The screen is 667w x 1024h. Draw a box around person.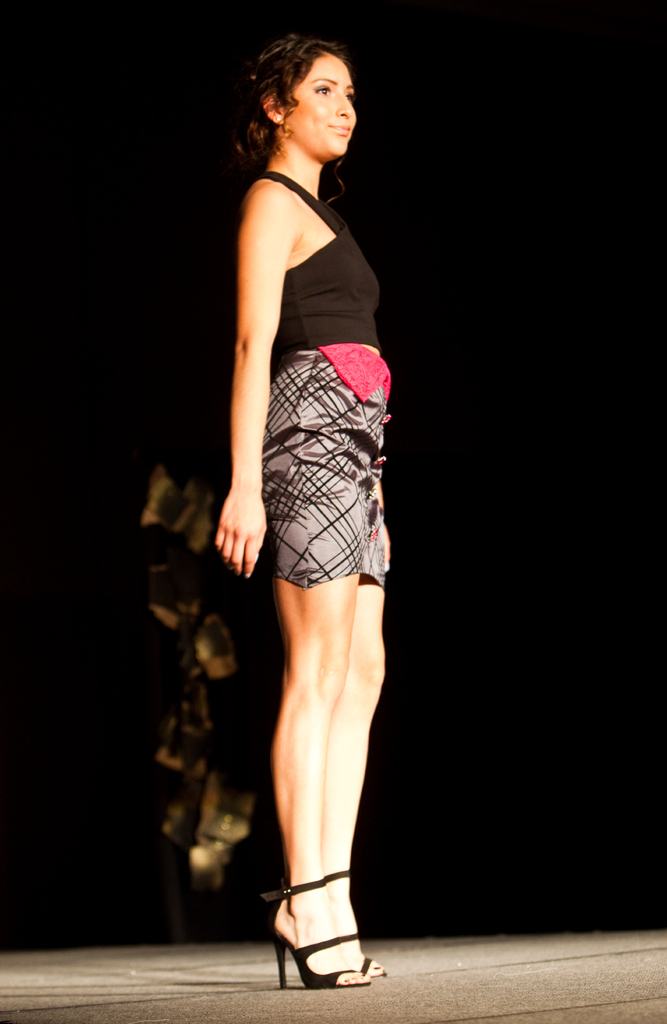
Rect(190, 13, 428, 999).
